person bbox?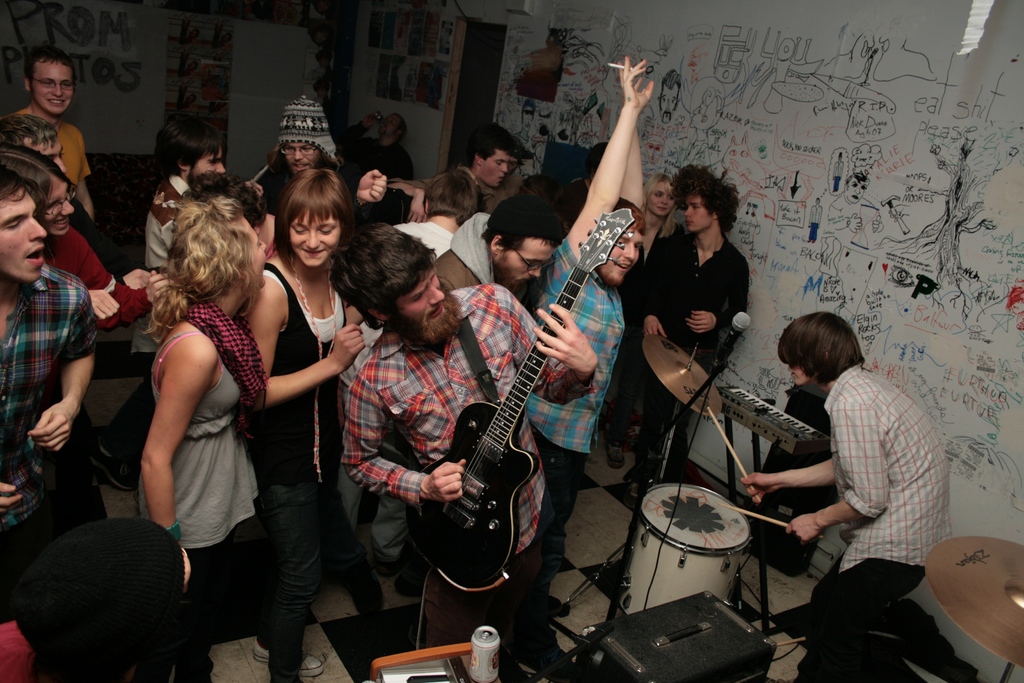
select_region(826, 169, 884, 247)
